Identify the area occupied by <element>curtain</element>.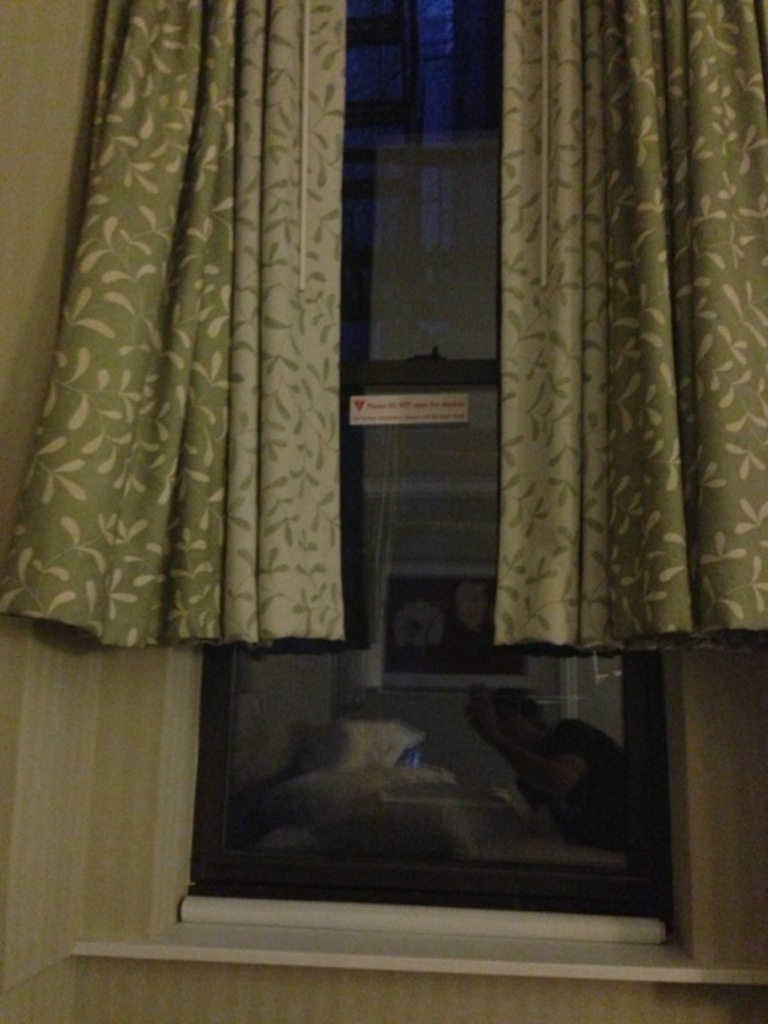
Area: (x1=0, y1=0, x2=348, y2=651).
